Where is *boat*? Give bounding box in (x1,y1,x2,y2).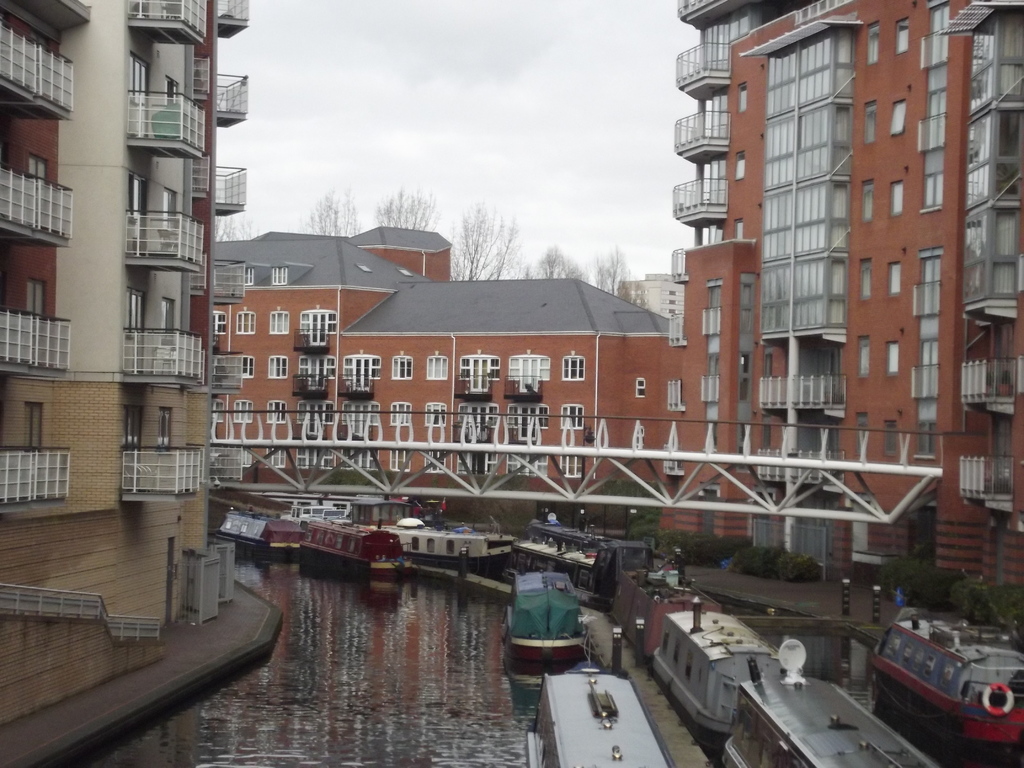
(520,658,676,767).
